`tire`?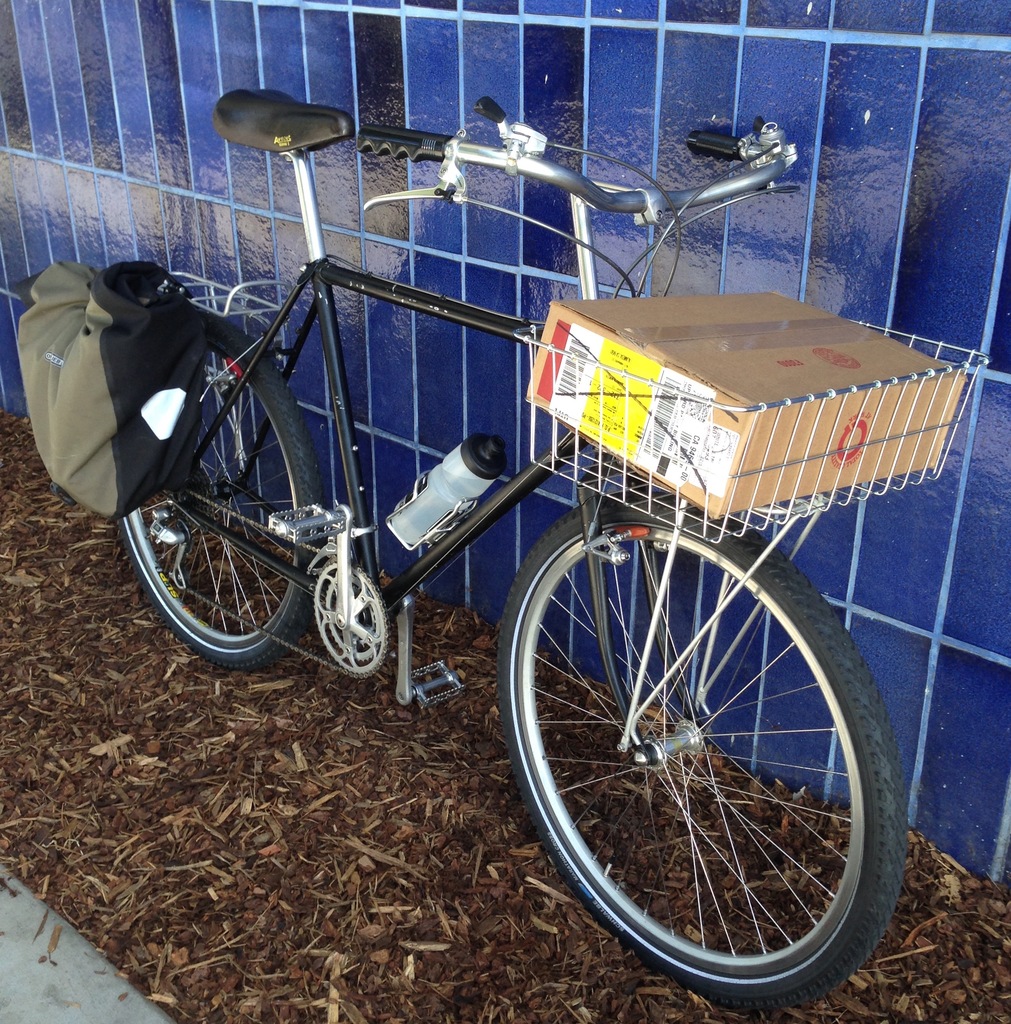
515, 499, 909, 987
